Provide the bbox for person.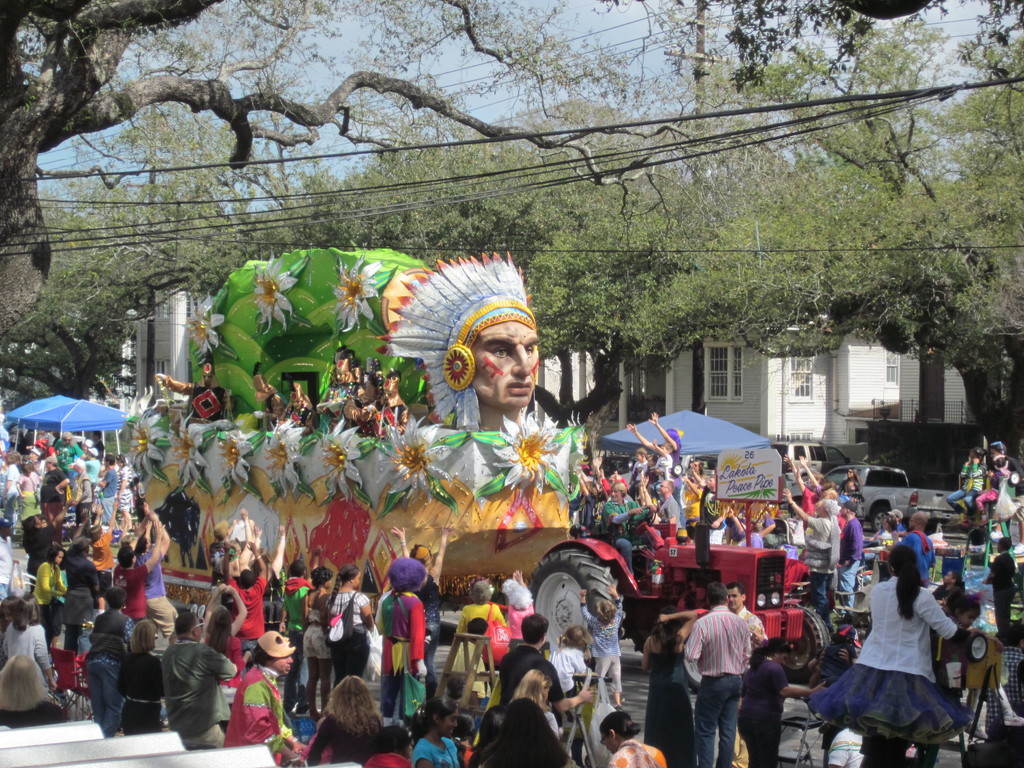
132:507:185:632.
